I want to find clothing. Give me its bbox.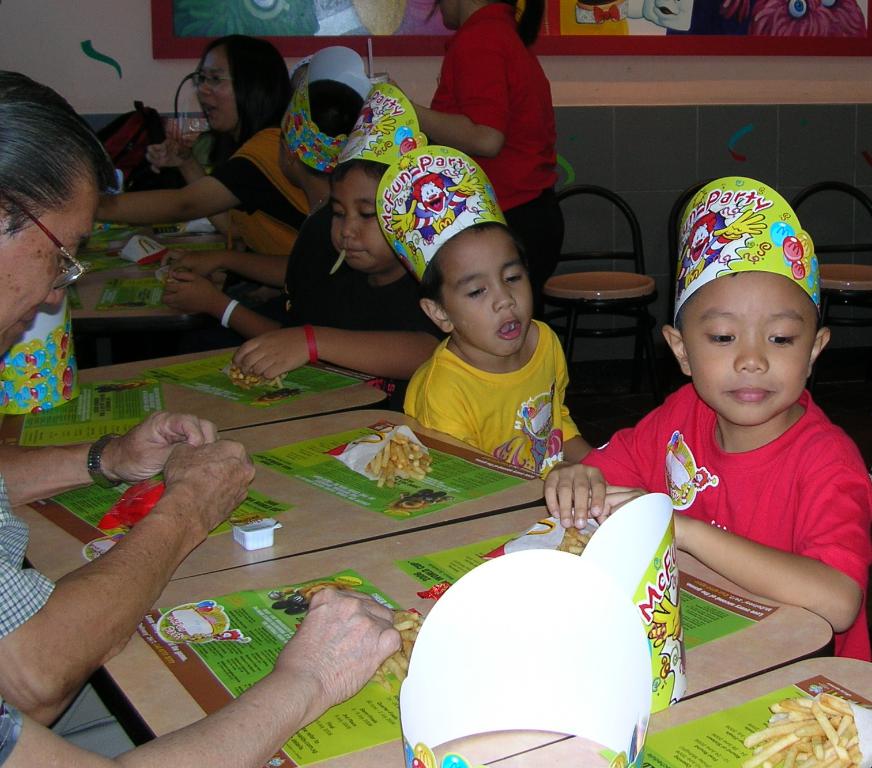
x1=280, y1=215, x2=364, y2=327.
